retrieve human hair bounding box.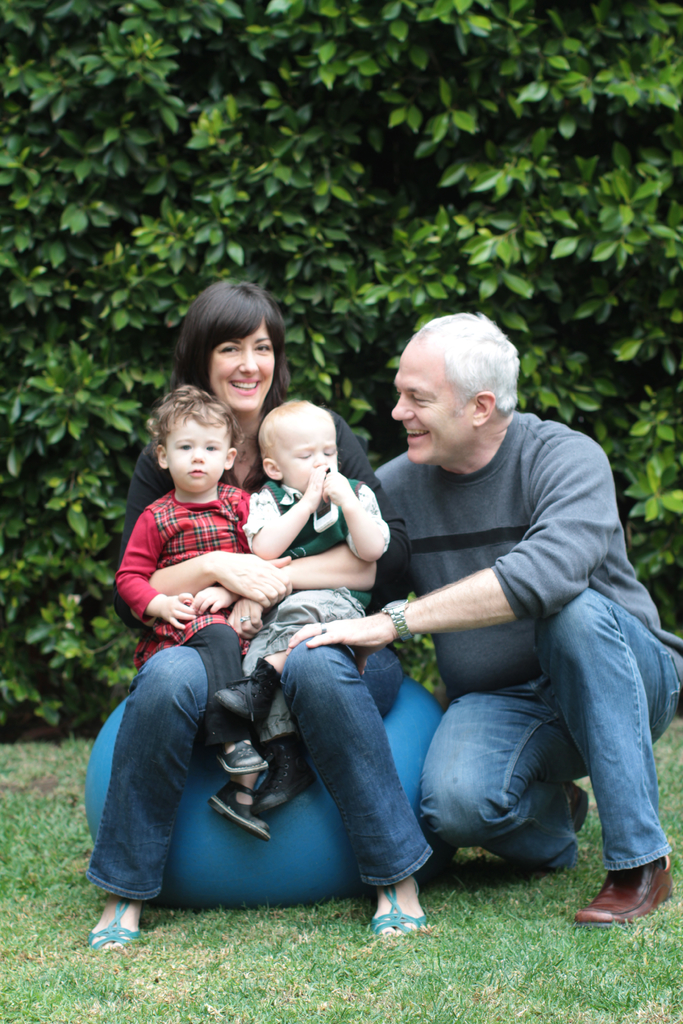
Bounding box: bbox(167, 277, 292, 417).
